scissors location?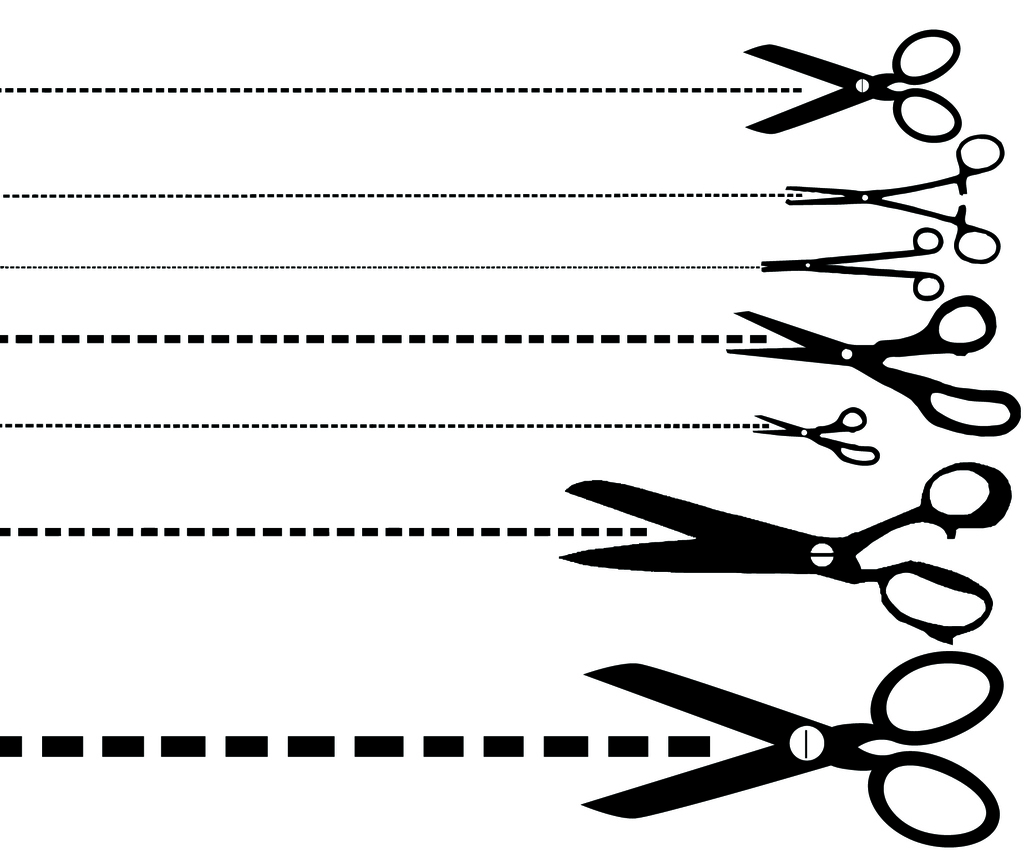
<bbox>744, 404, 880, 465</bbox>
